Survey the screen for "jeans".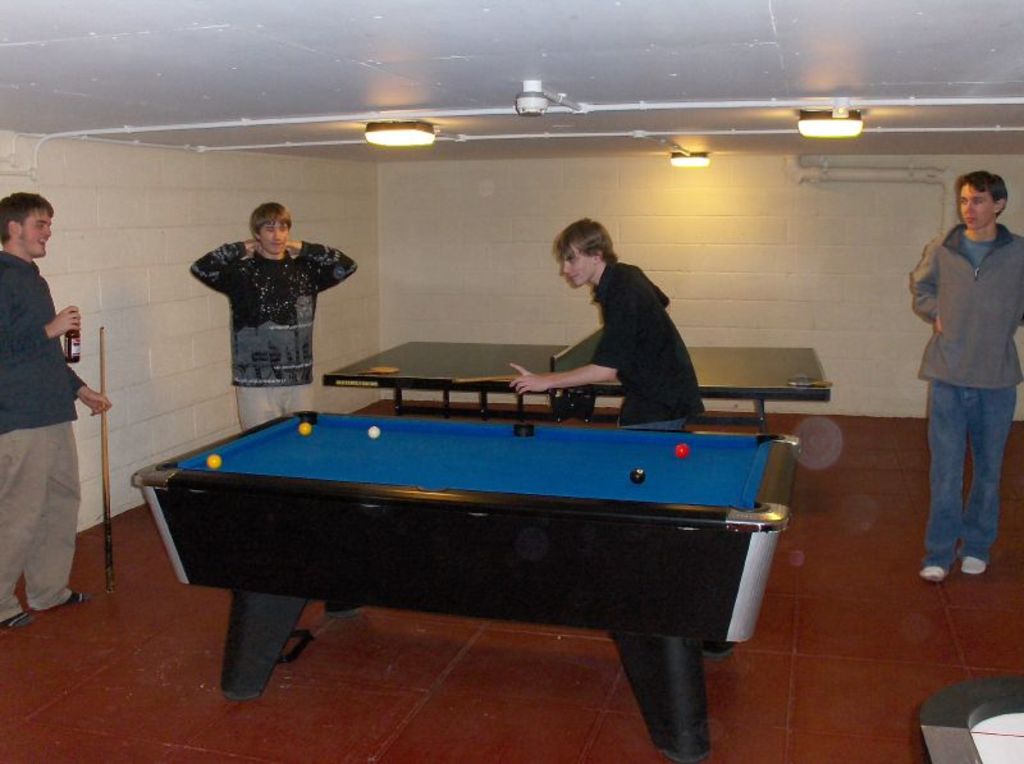
Survey found: x1=916 y1=349 x2=1011 y2=598.
